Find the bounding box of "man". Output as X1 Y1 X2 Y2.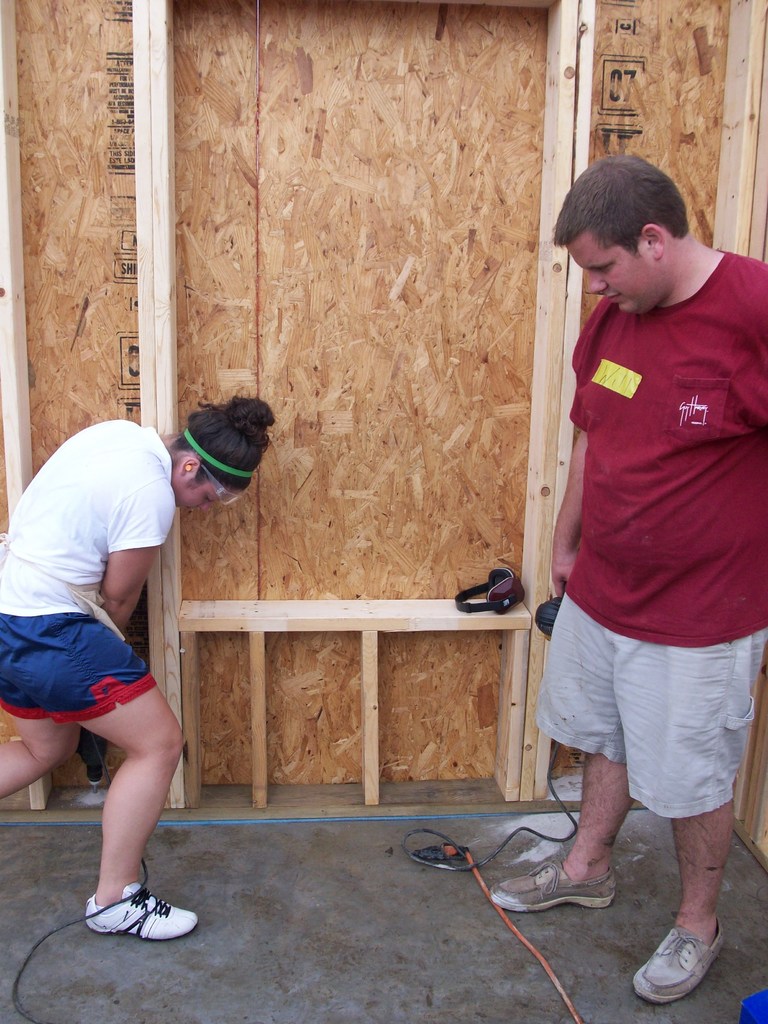
532 138 763 828.
